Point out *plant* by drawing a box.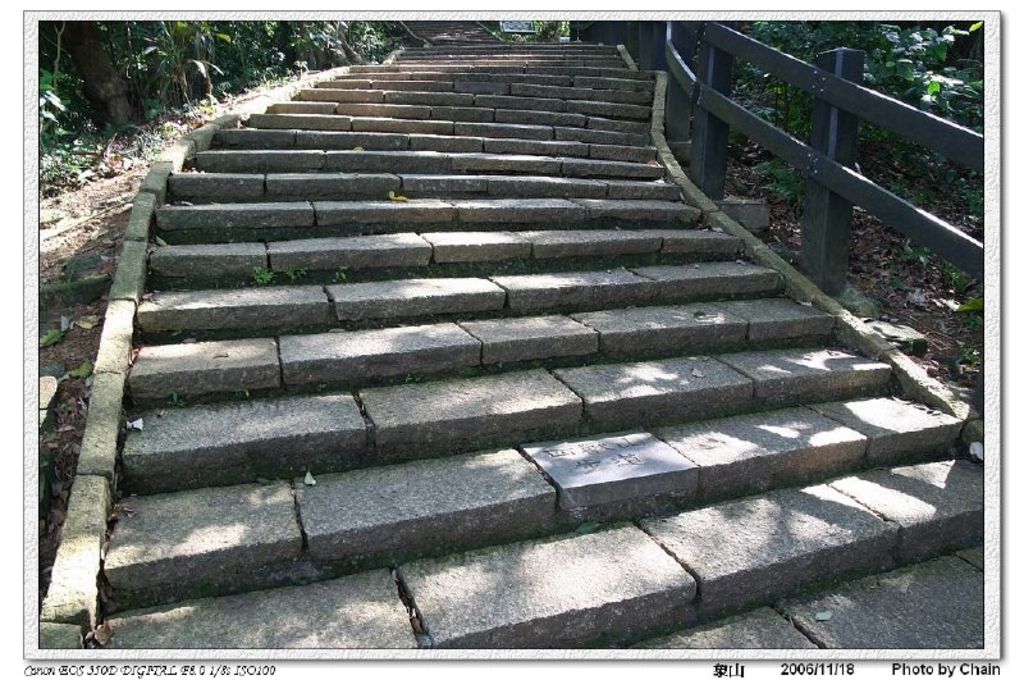
[485, 20, 573, 45].
